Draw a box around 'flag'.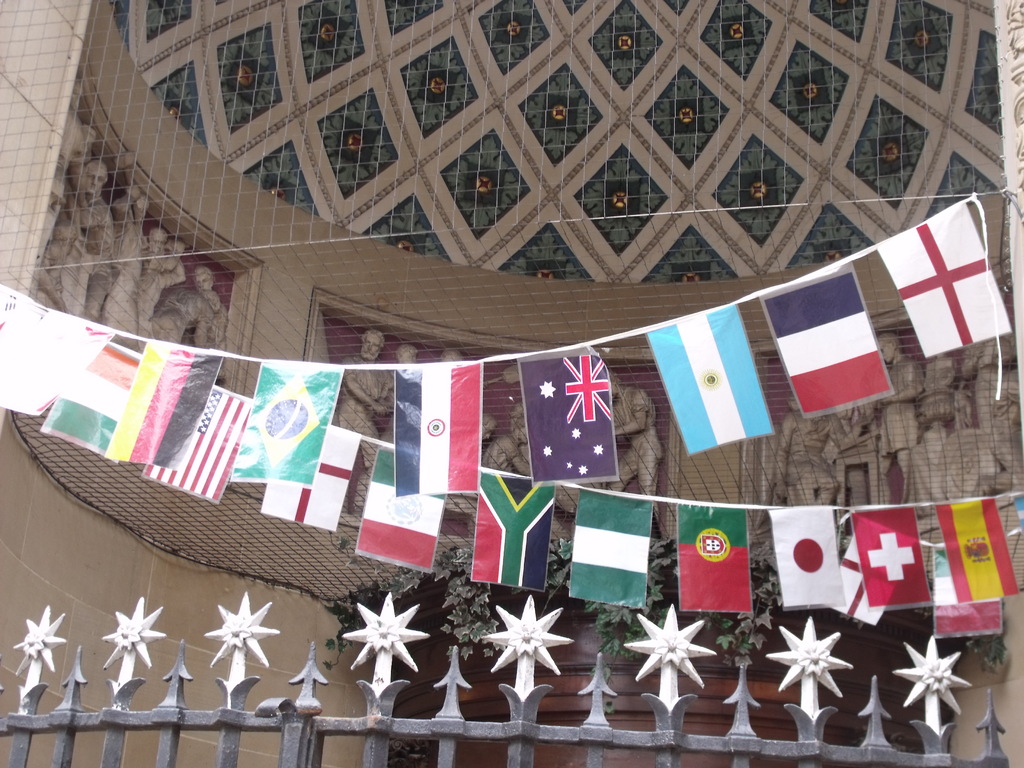
(512,337,622,486).
